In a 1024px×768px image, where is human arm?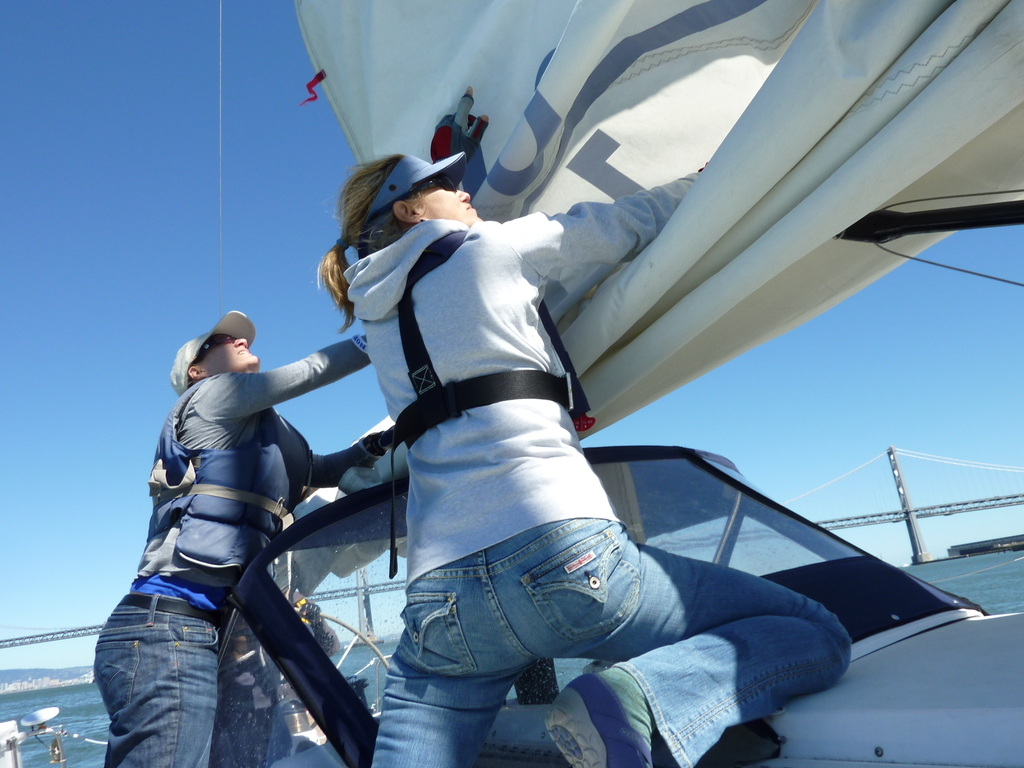
504 169 697 304.
